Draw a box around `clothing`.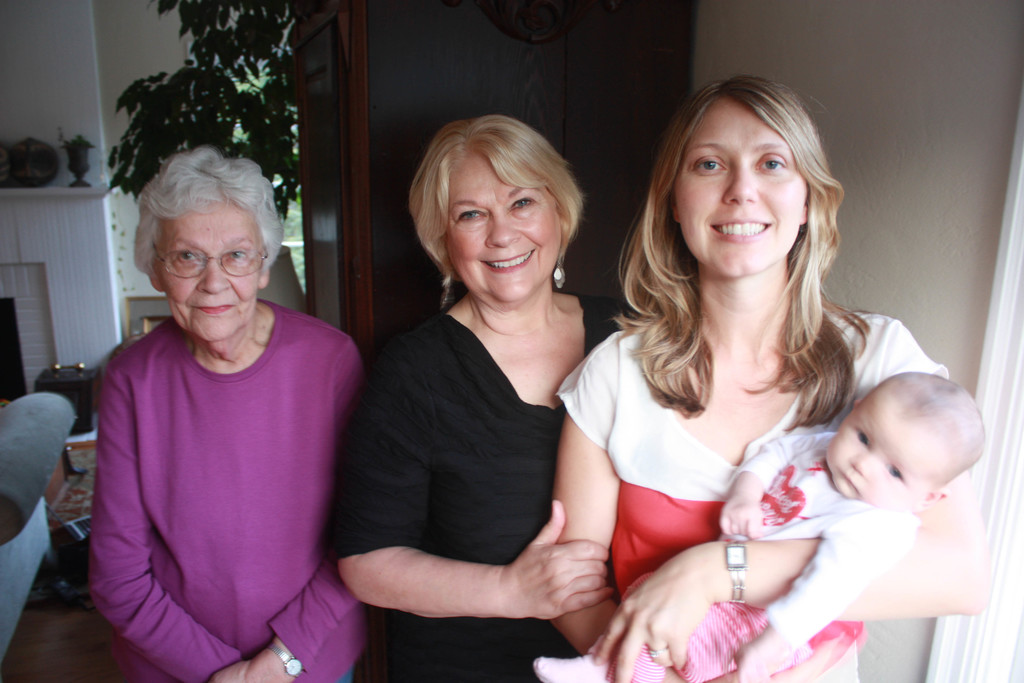
box=[84, 292, 372, 682].
